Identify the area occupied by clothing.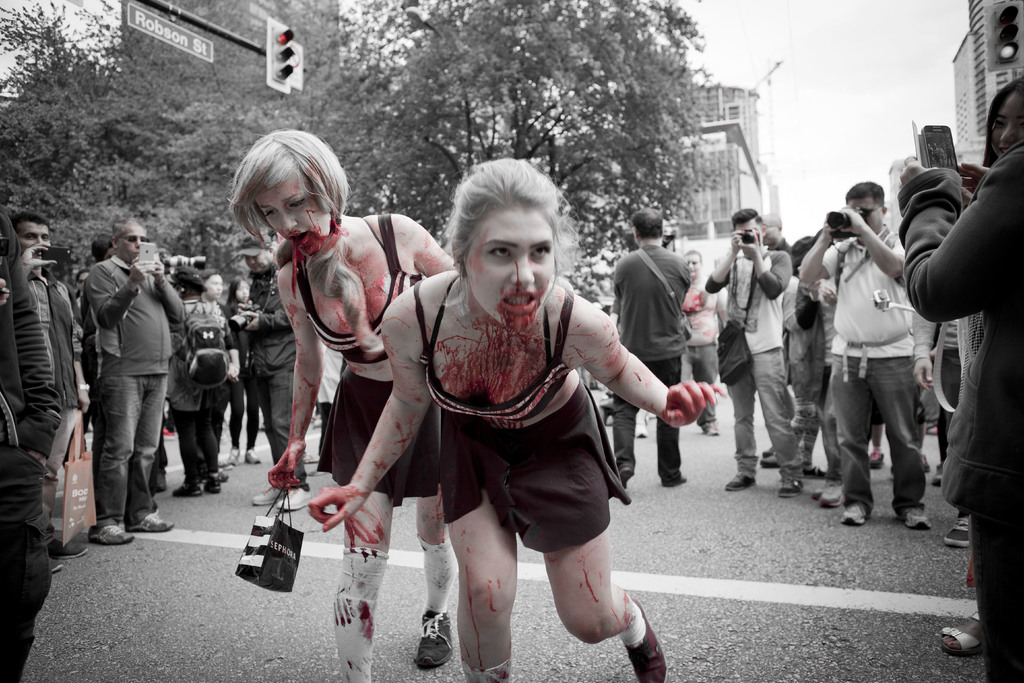
Area: detection(705, 242, 792, 356).
